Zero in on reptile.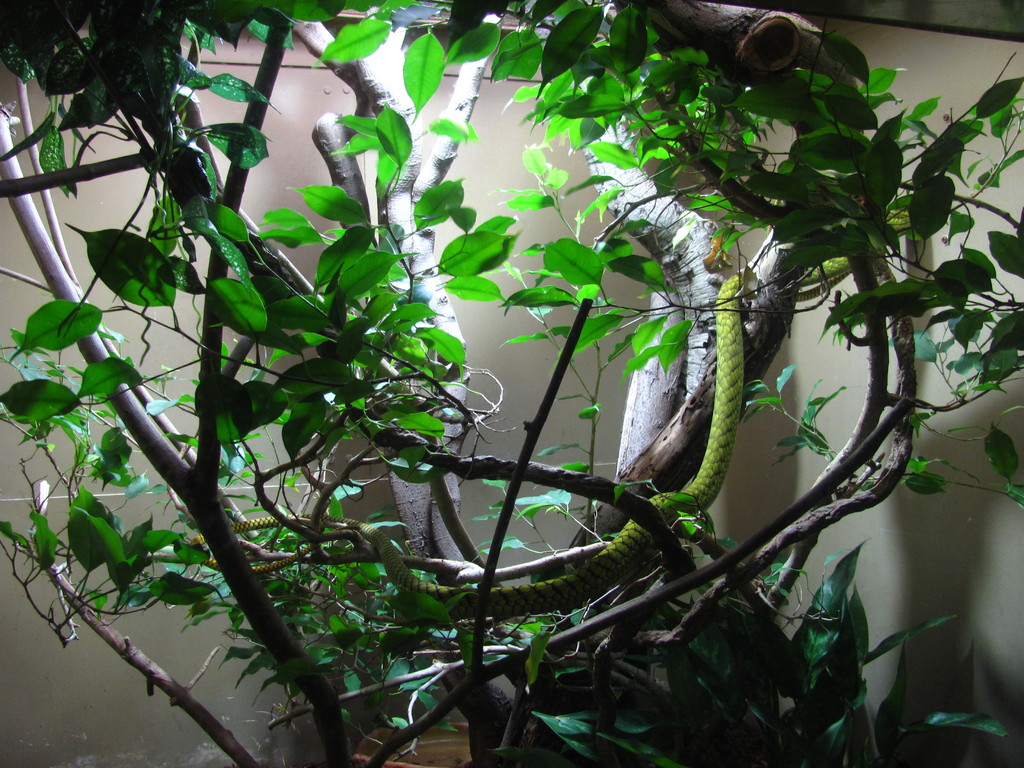
Zeroed in: (x1=191, y1=202, x2=915, y2=618).
